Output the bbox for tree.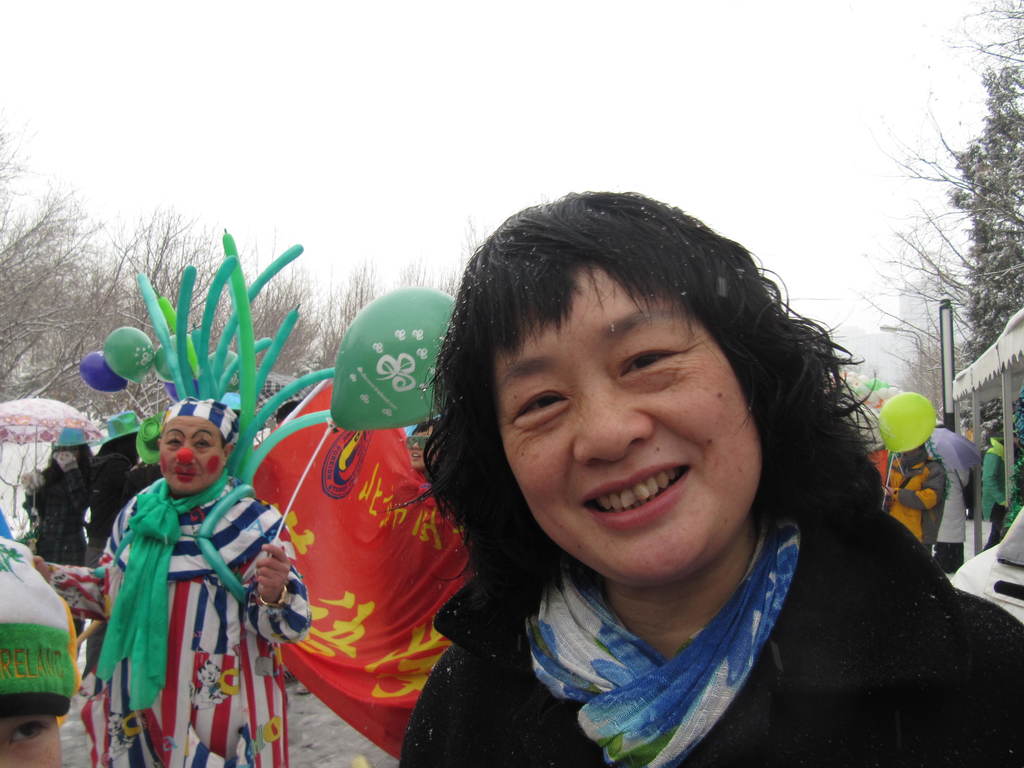
884,52,1023,431.
